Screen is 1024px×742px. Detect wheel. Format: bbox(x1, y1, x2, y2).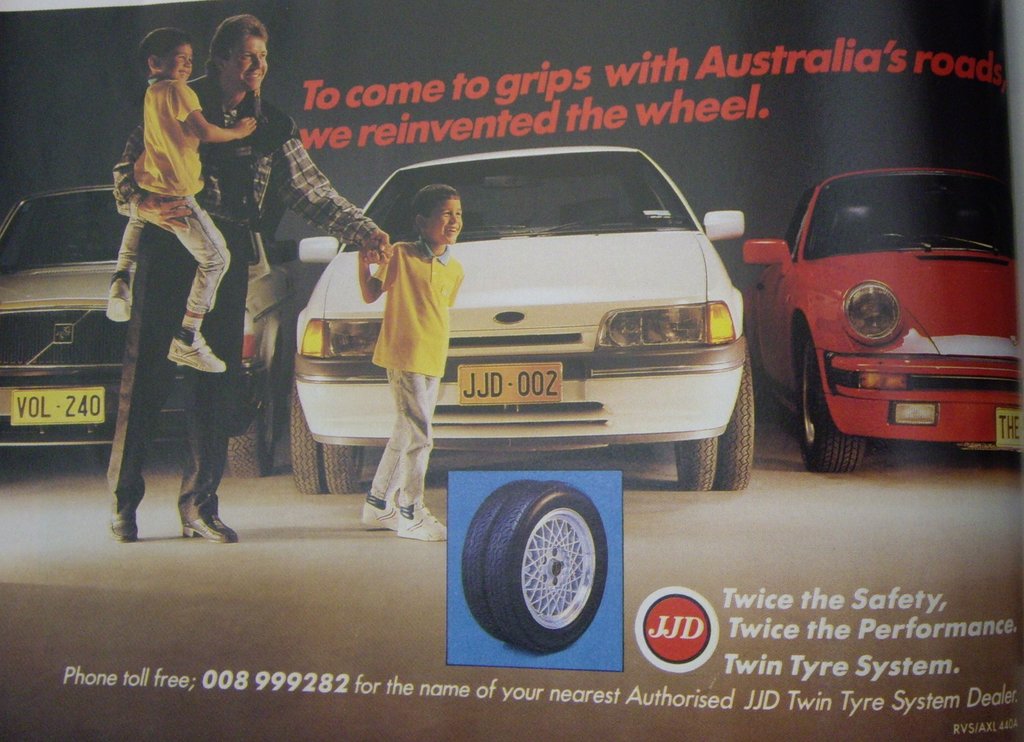
bbox(319, 443, 364, 493).
